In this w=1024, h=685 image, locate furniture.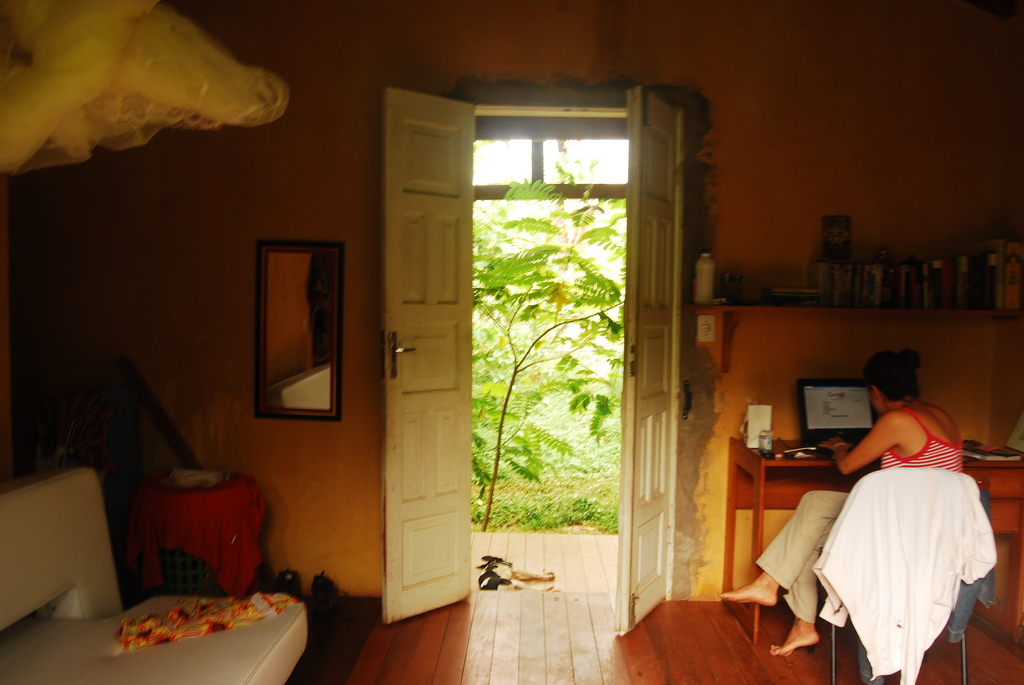
Bounding box: 0:464:308:684.
